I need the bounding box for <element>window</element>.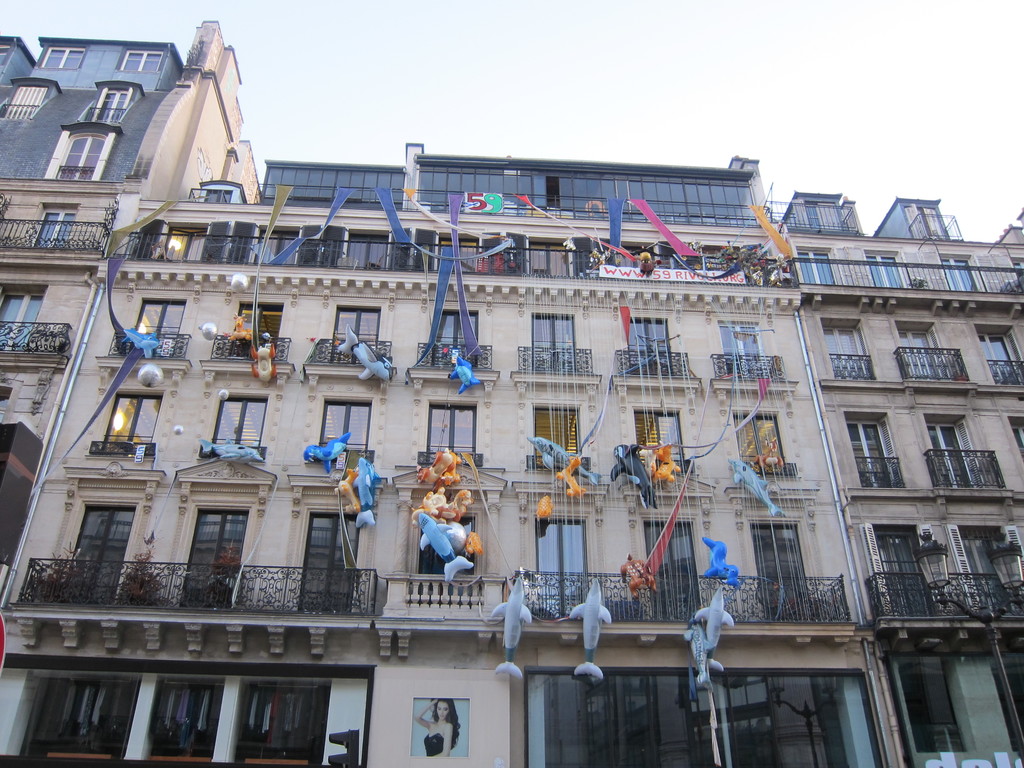
Here it is: crop(845, 417, 902, 492).
